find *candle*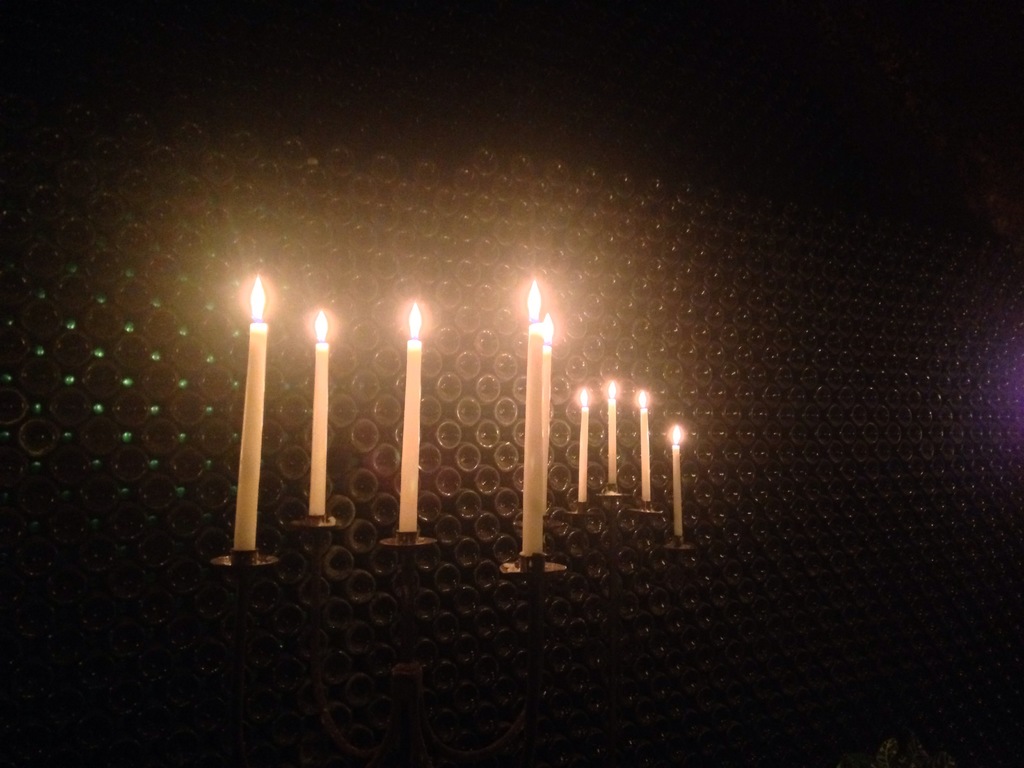
309/308/326/515
